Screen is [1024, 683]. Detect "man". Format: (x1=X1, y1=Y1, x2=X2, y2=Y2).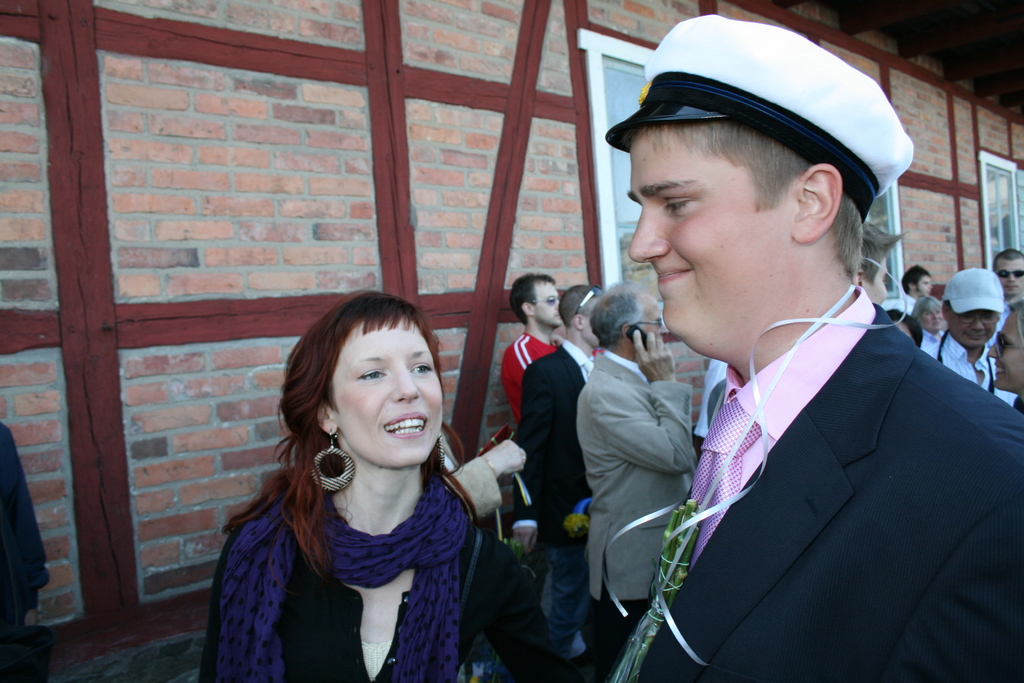
(x1=902, y1=266, x2=931, y2=311).
